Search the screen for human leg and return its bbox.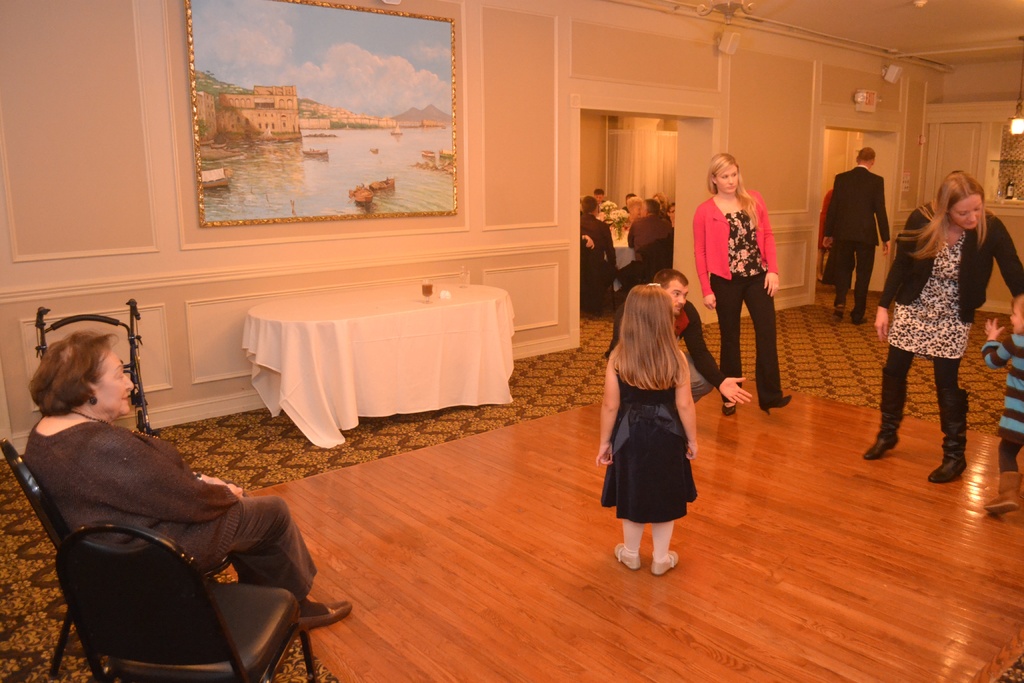
Found: (829, 245, 850, 323).
